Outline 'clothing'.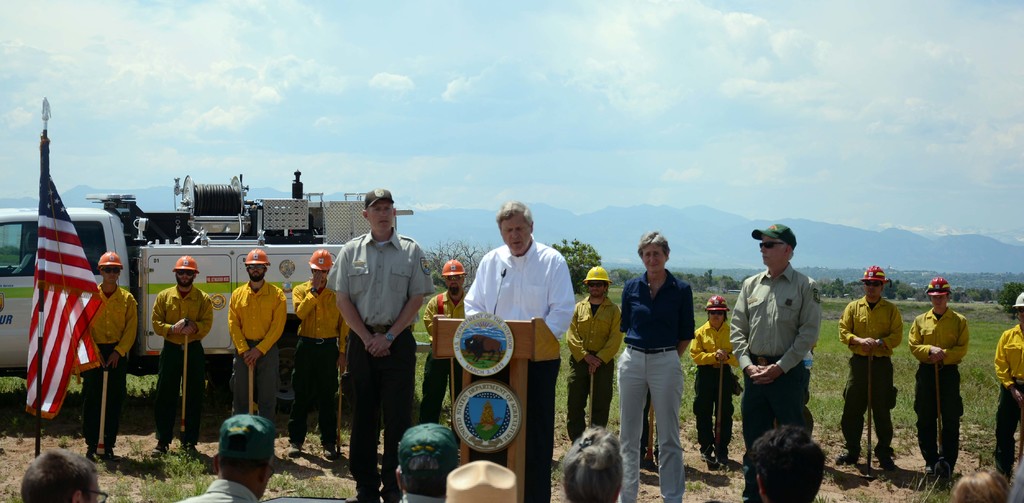
Outline: (left=568, top=292, right=619, bottom=444).
